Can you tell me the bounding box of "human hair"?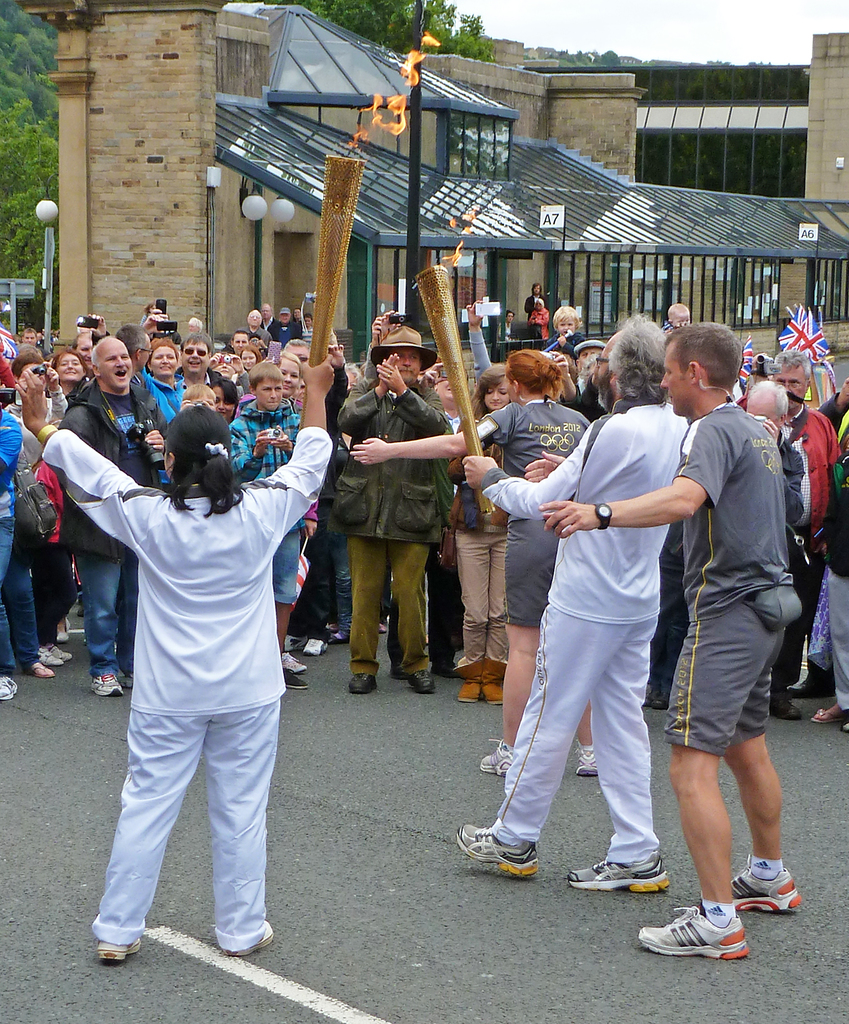
Rect(116, 323, 142, 359).
